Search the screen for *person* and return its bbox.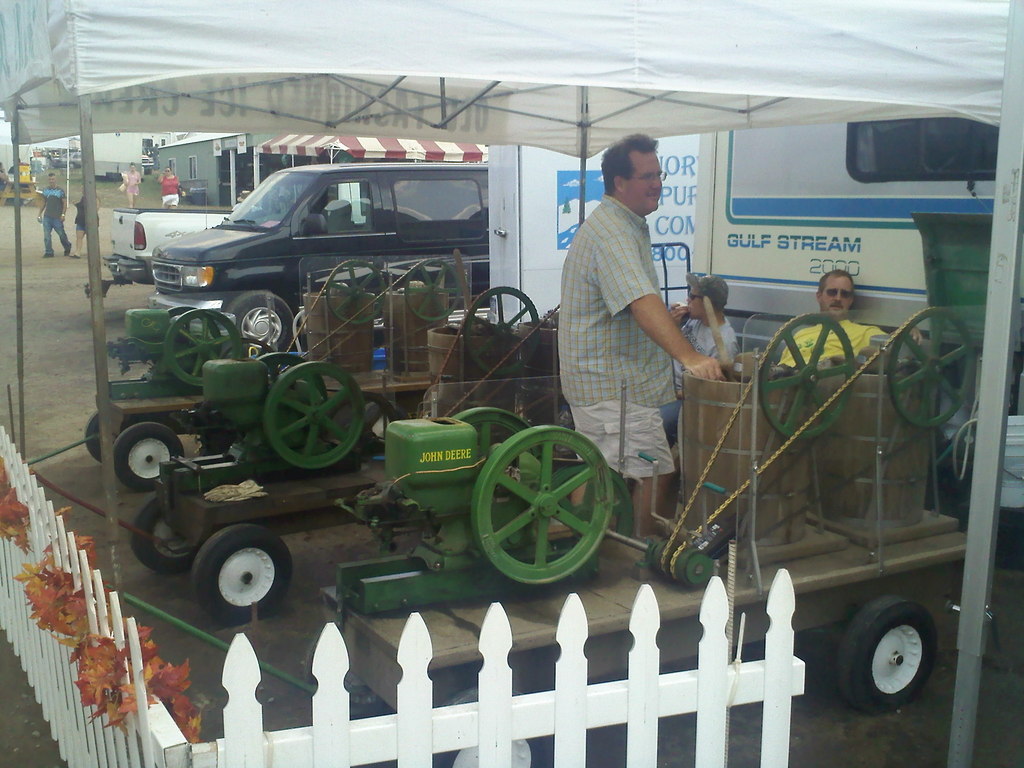
Found: detection(664, 268, 740, 466).
